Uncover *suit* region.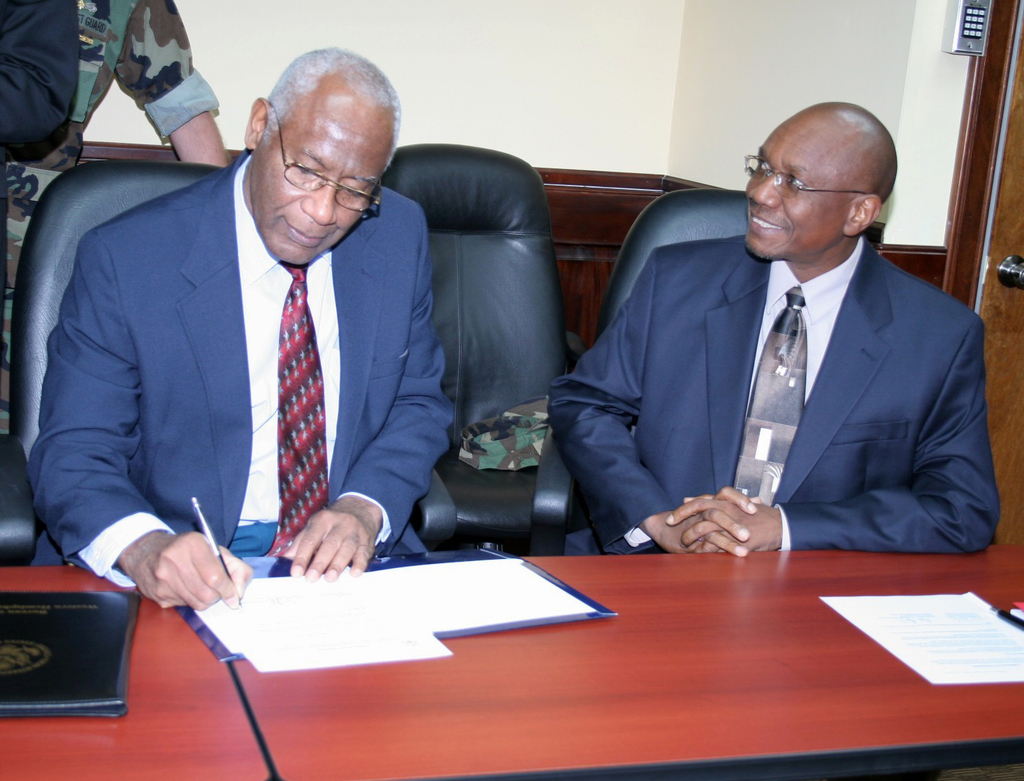
Uncovered: Rect(27, 147, 458, 589).
